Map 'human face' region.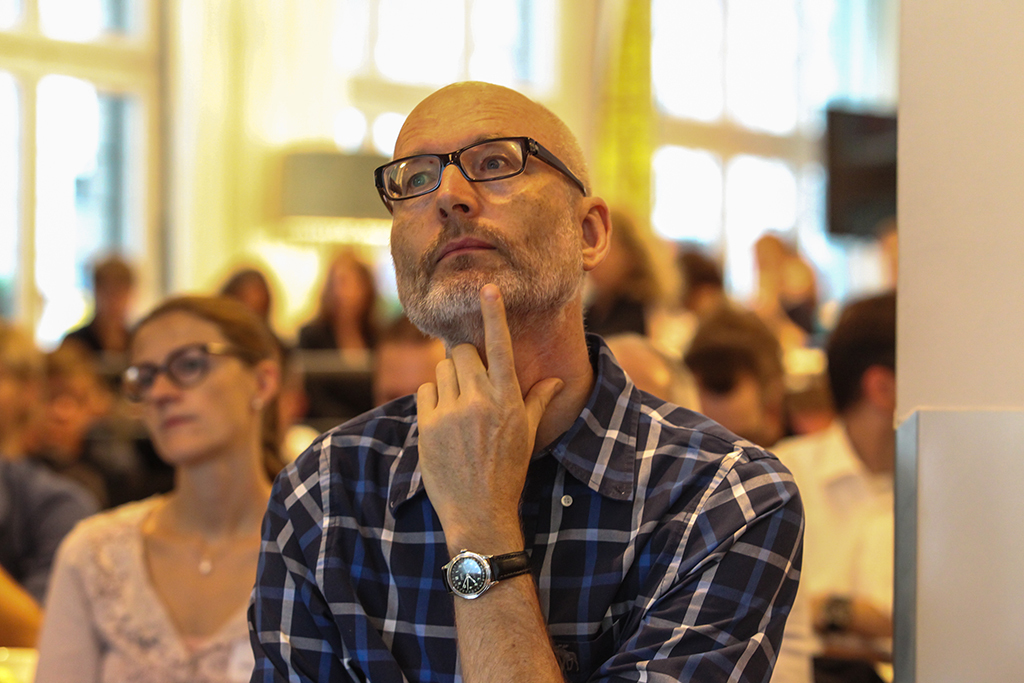
Mapped to [x1=107, y1=281, x2=128, y2=316].
